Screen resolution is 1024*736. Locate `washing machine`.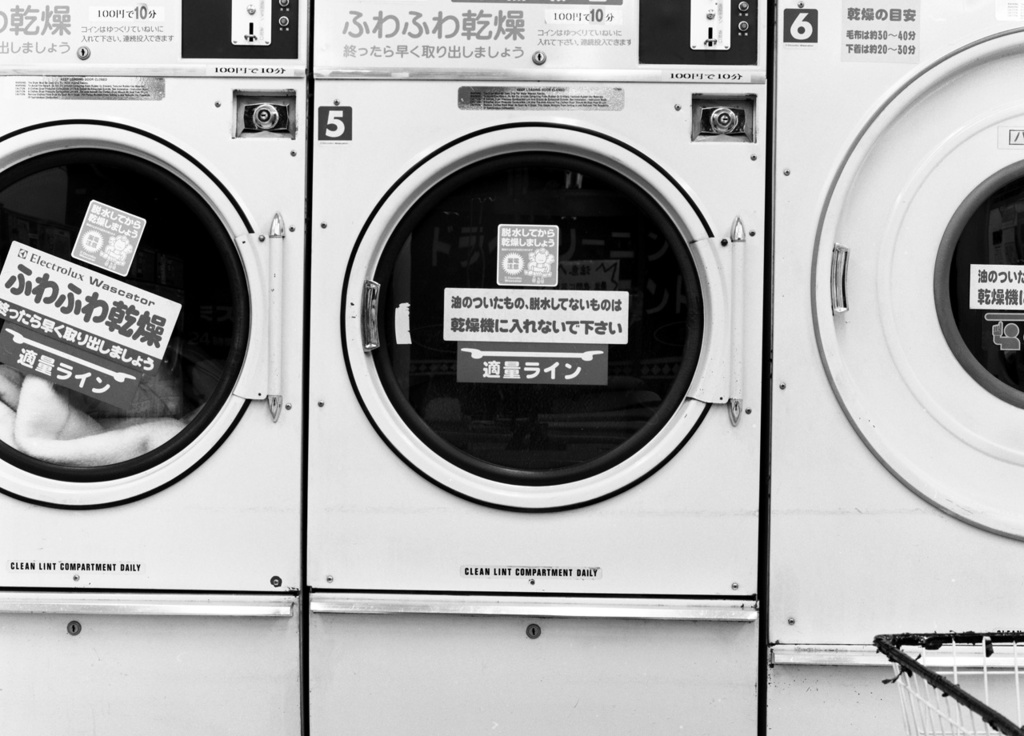
bbox=[762, 0, 1023, 673].
